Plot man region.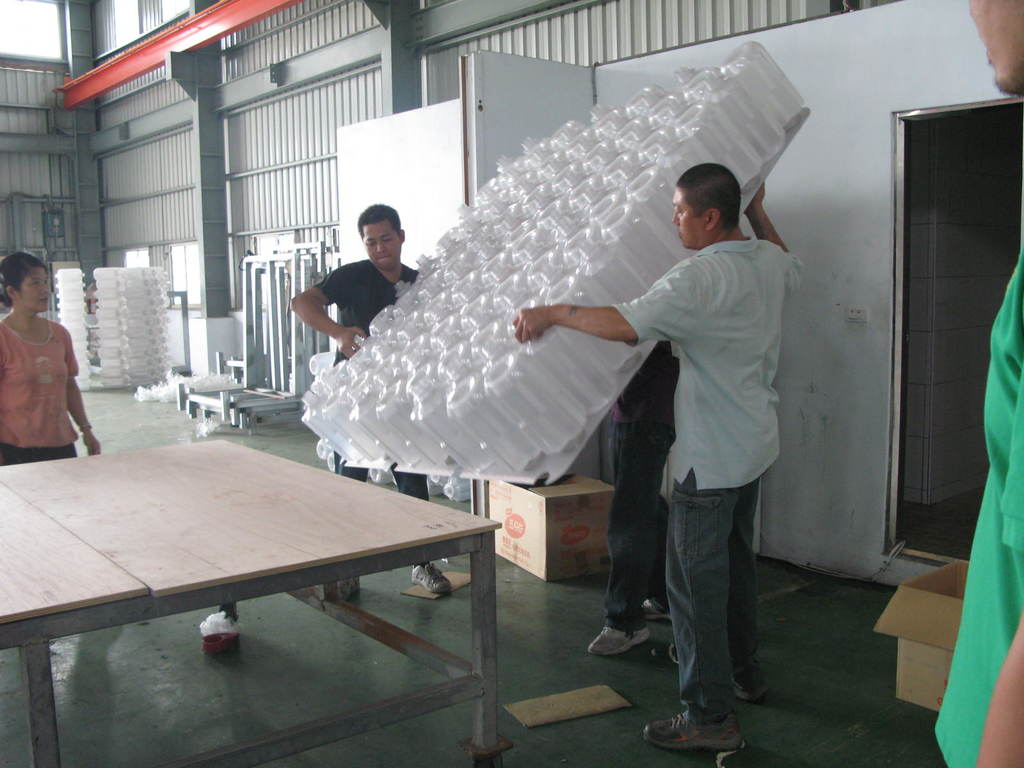
Plotted at [left=0, top=254, right=88, bottom=468].
